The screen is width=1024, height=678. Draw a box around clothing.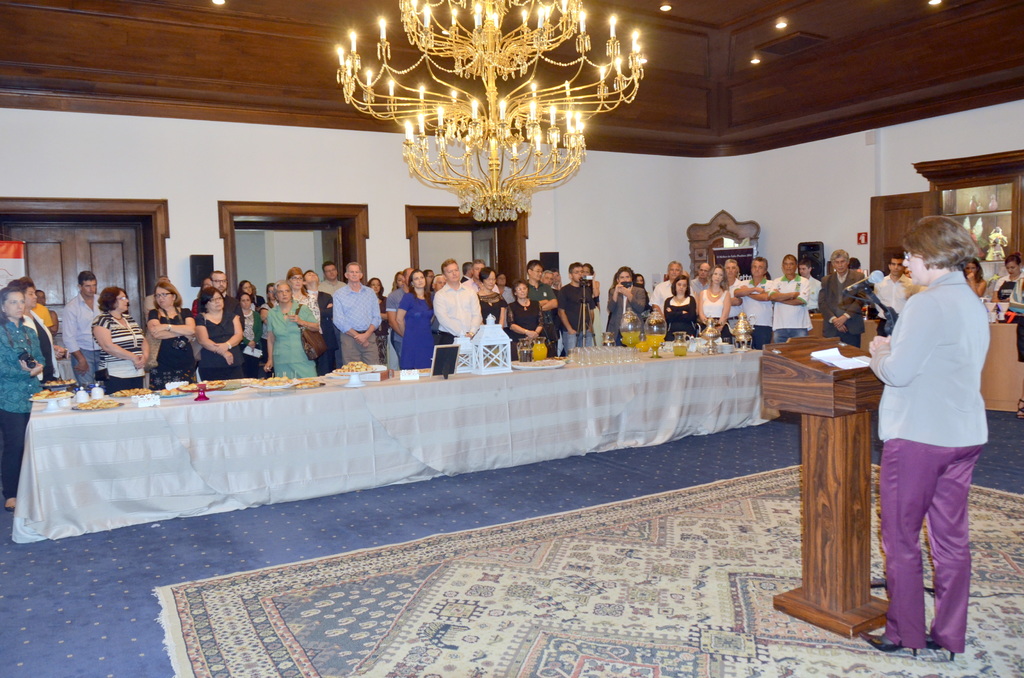
x1=328 y1=280 x2=387 y2=370.
